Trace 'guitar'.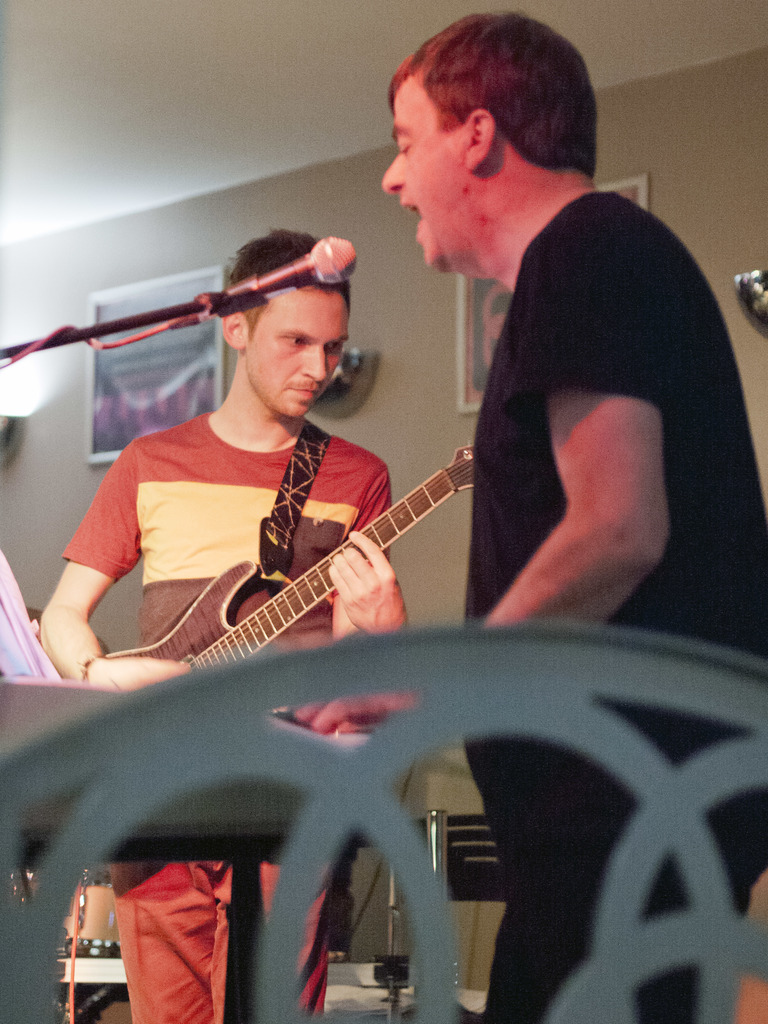
Traced to {"left": 79, "top": 431, "right": 529, "bottom": 819}.
